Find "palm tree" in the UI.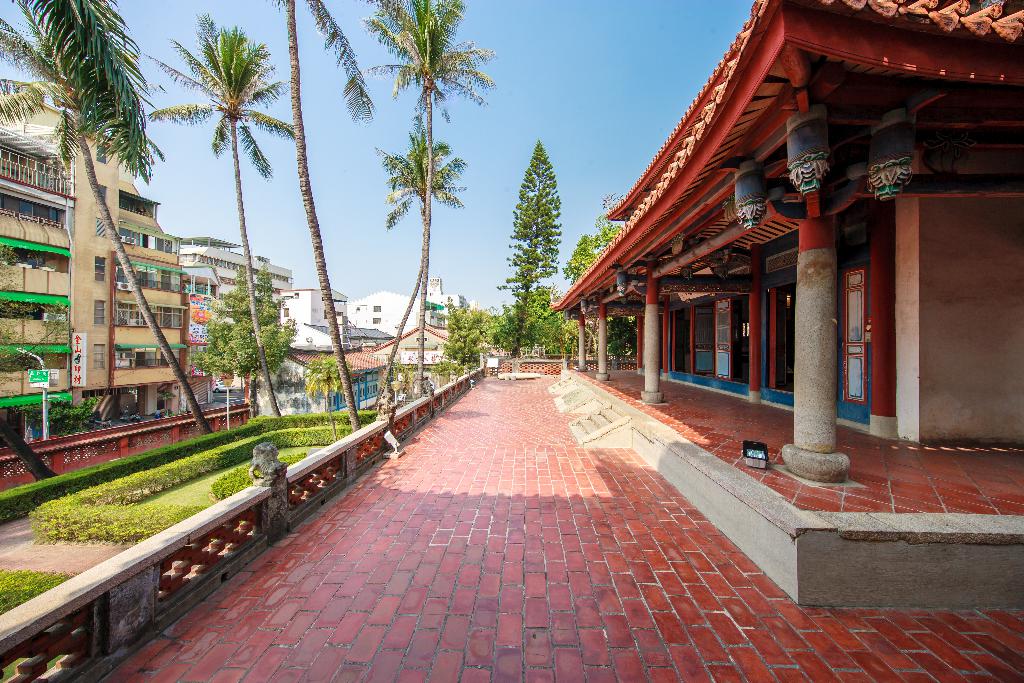
UI element at detection(260, 0, 368, 436).
